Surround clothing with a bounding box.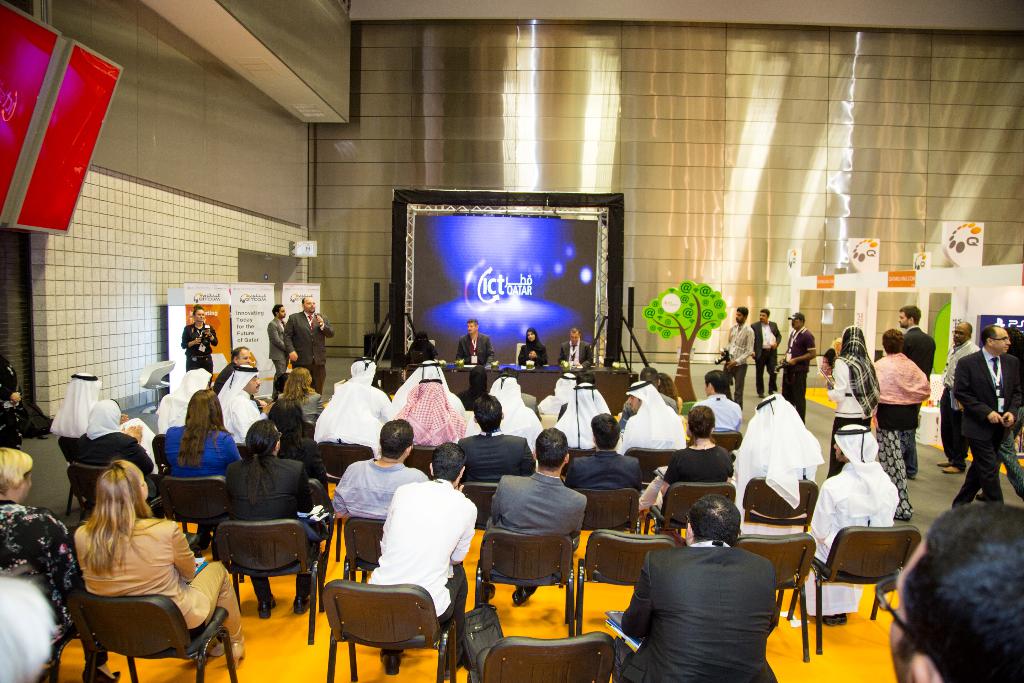
[225,461,319,598].
